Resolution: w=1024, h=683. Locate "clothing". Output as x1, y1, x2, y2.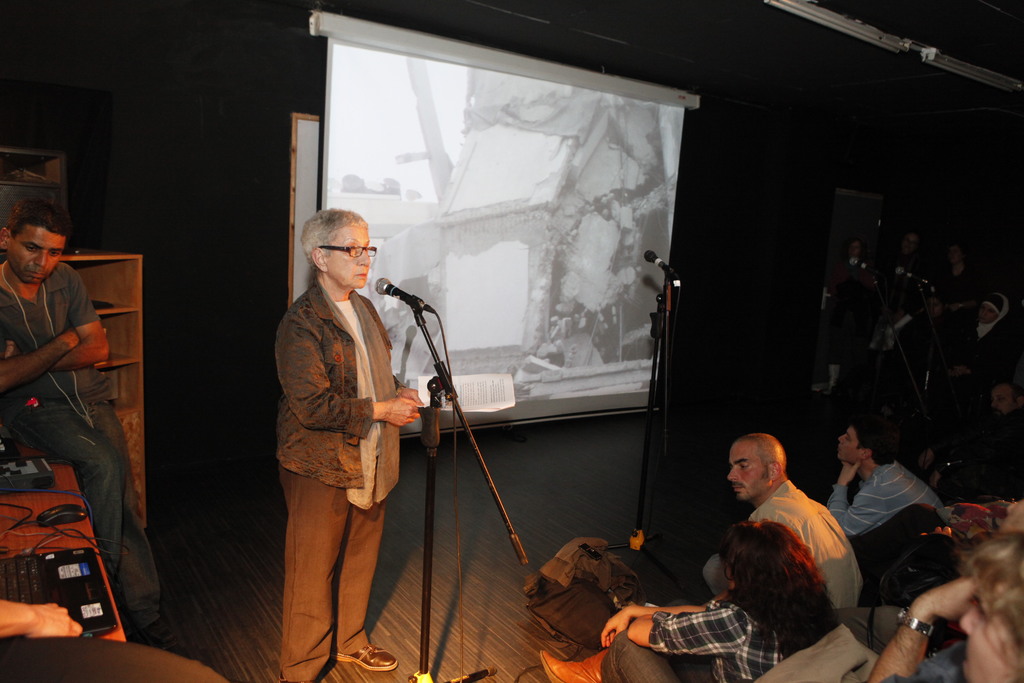
276, 279, 403, 682.
